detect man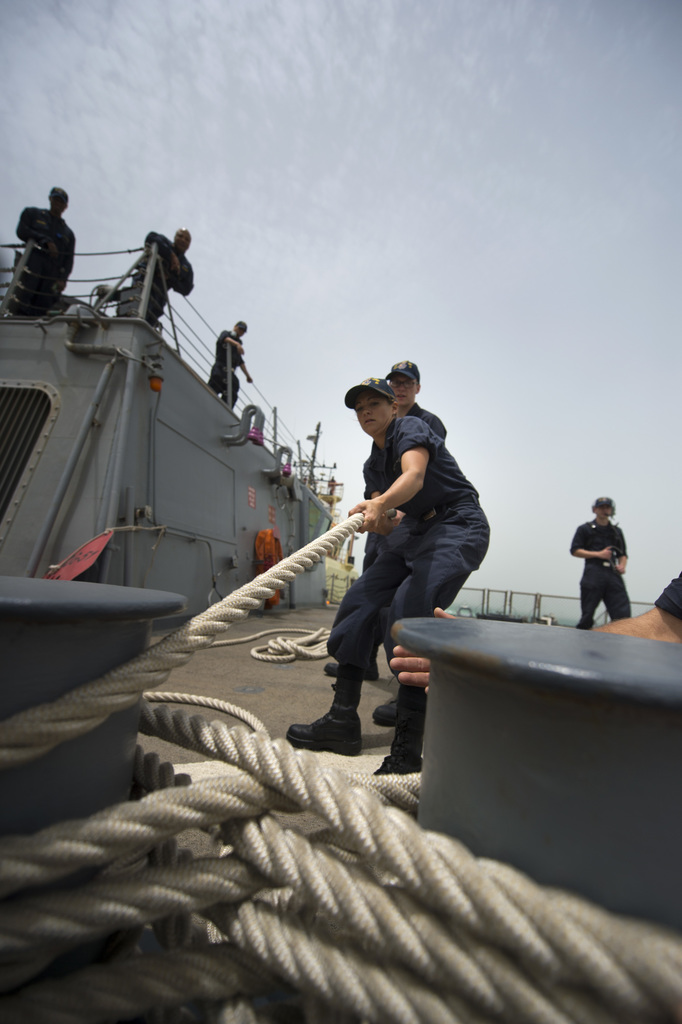
<bbox>211, 310, 254, 406</bbox>
